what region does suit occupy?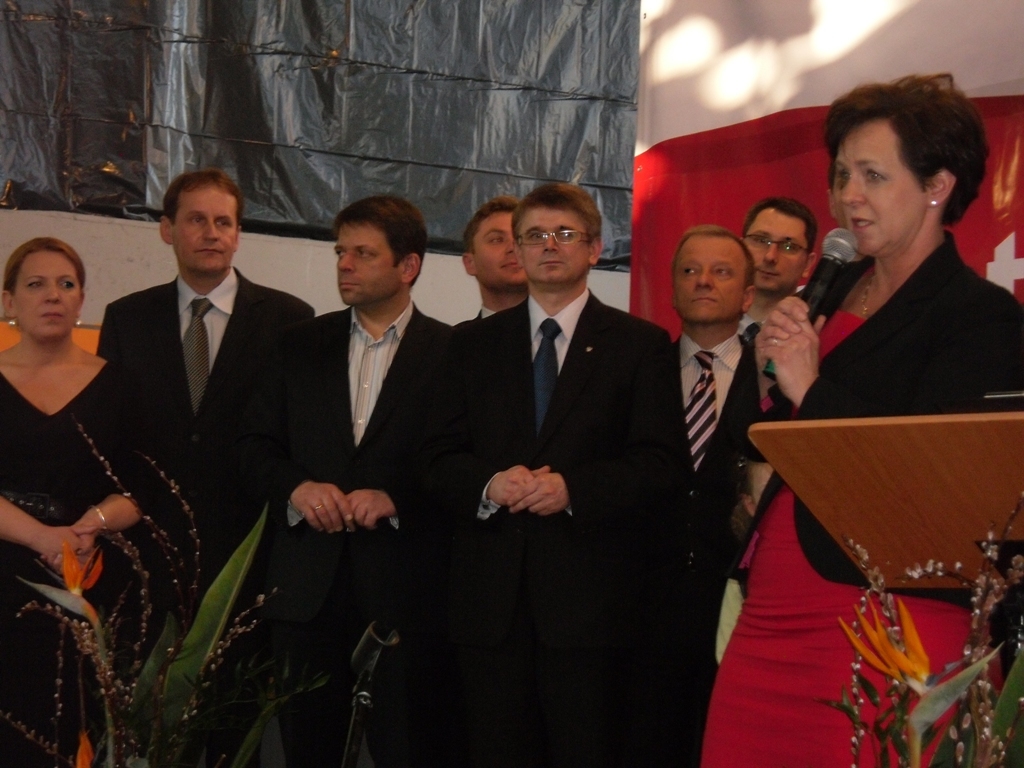
(left=660, top=327, right=795, bottom=767).
